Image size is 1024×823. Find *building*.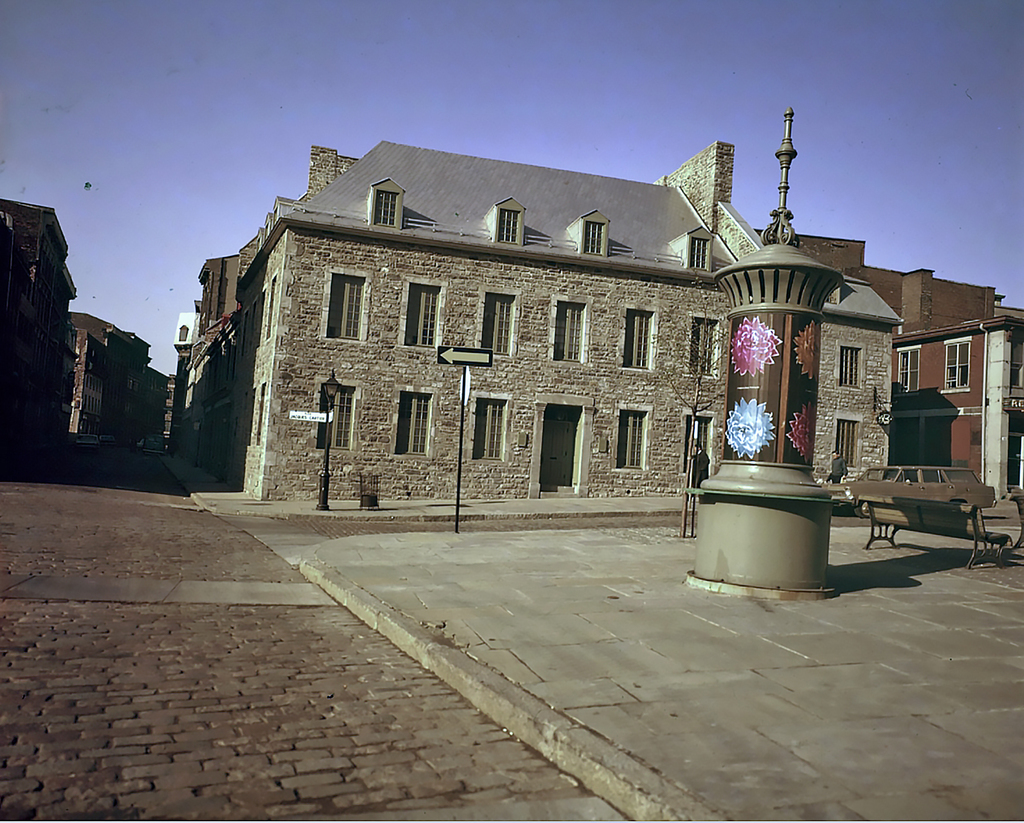
[x1=183, y1=140, x2=902, y2=506].
